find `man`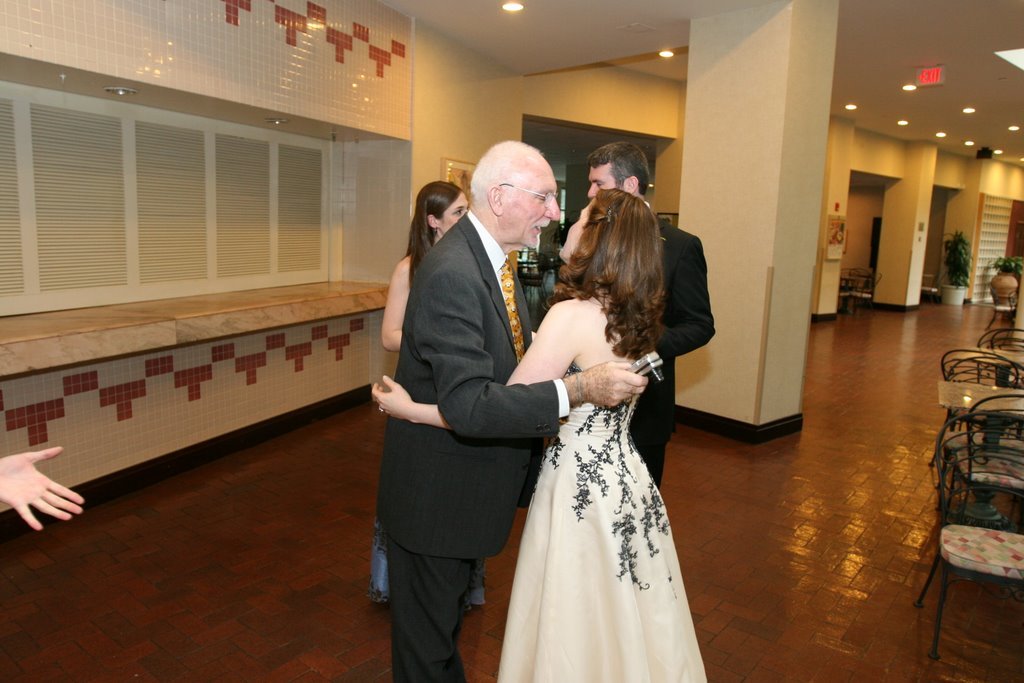
rect(374, 103, 579, 661)
